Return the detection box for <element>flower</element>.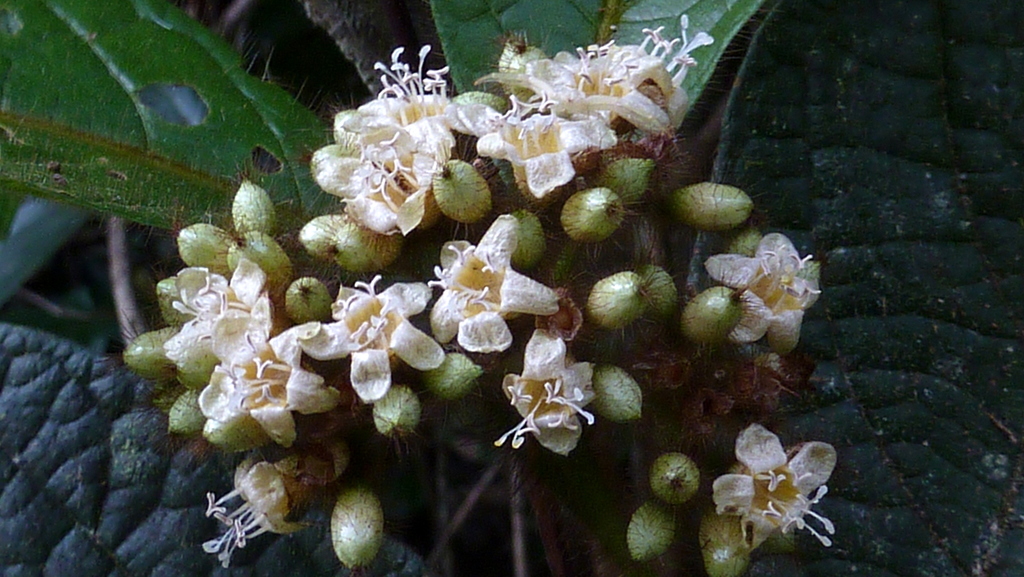
{"x1": 707, "y1": 420, "x2": 843, "y2": 557}.
